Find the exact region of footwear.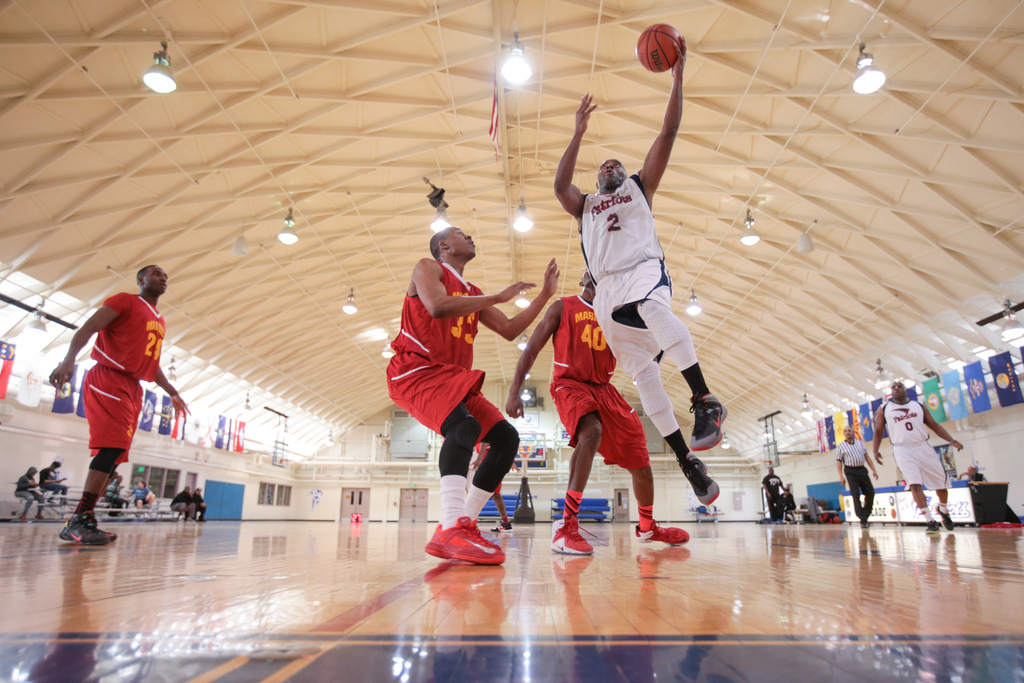
Exact region: (x1=772, y1=518, x2=784, y2=525).
